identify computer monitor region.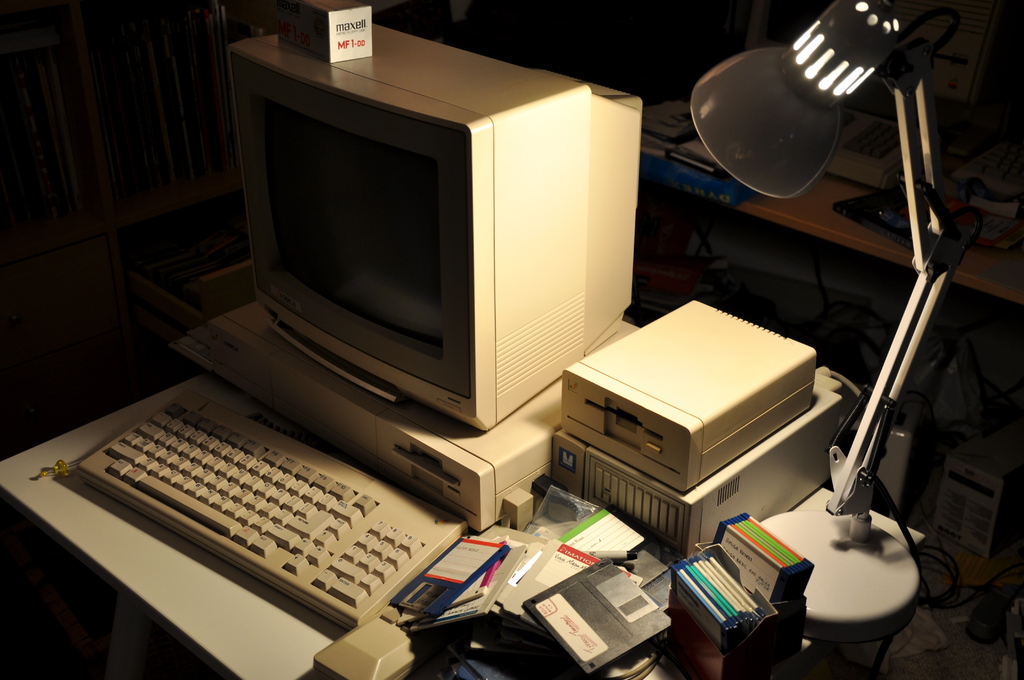
Region: box=[225, 51, 643, 430].
